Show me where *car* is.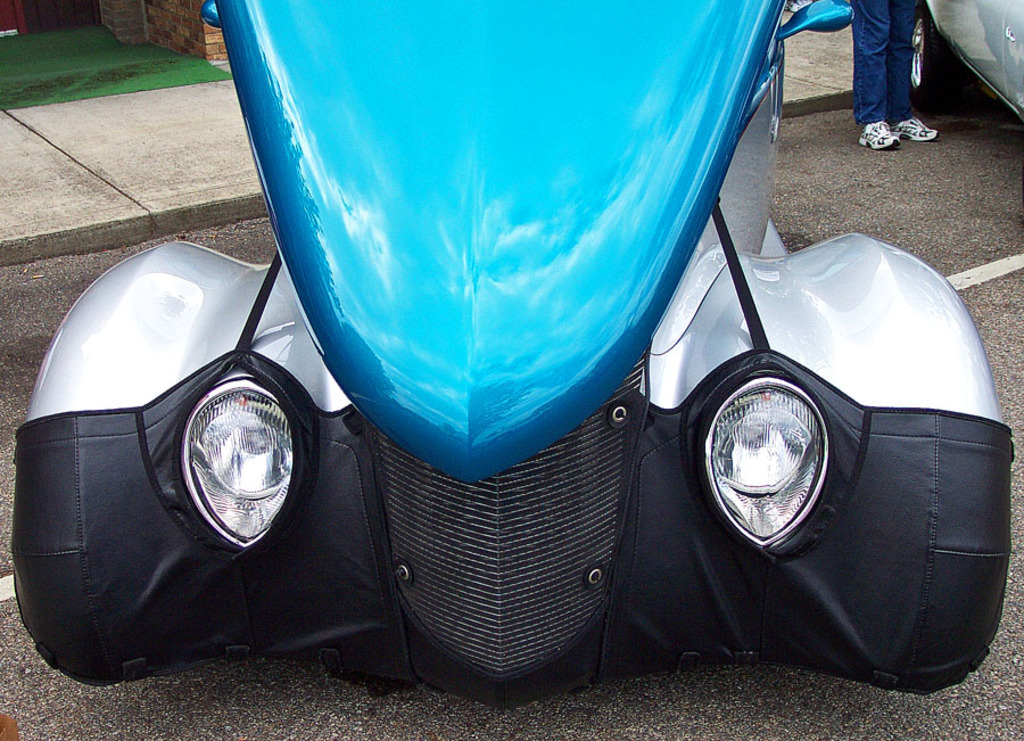
*car* is at <region>902, 0, 1023, 127</region>.
